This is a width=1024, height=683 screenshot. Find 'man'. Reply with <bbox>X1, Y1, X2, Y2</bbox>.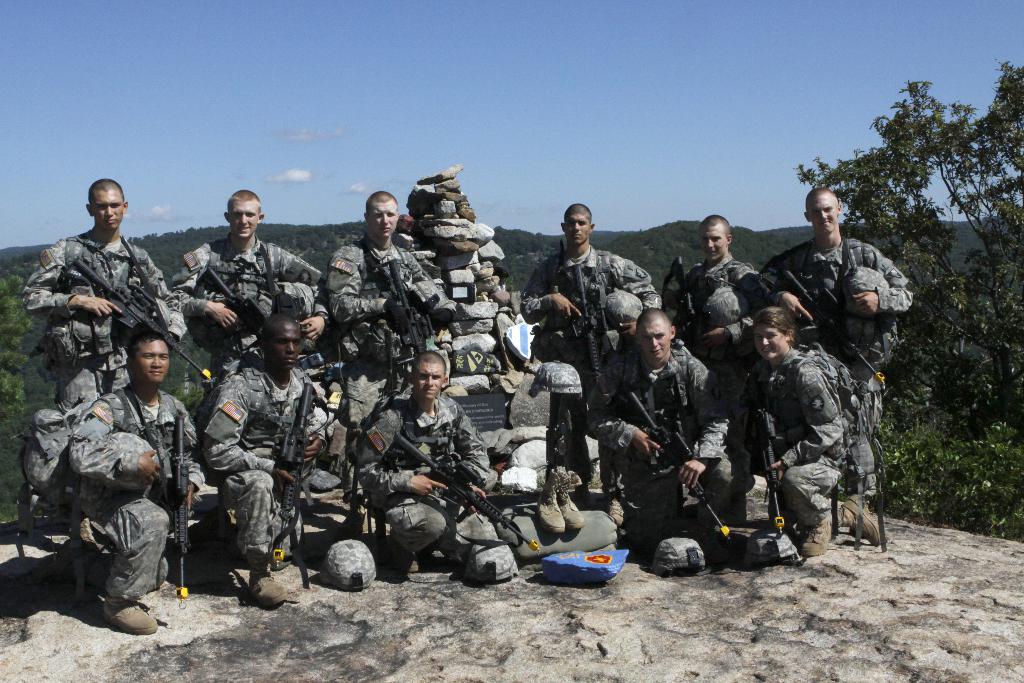
<bbox>526, 202, 662, 480</bbox>.
